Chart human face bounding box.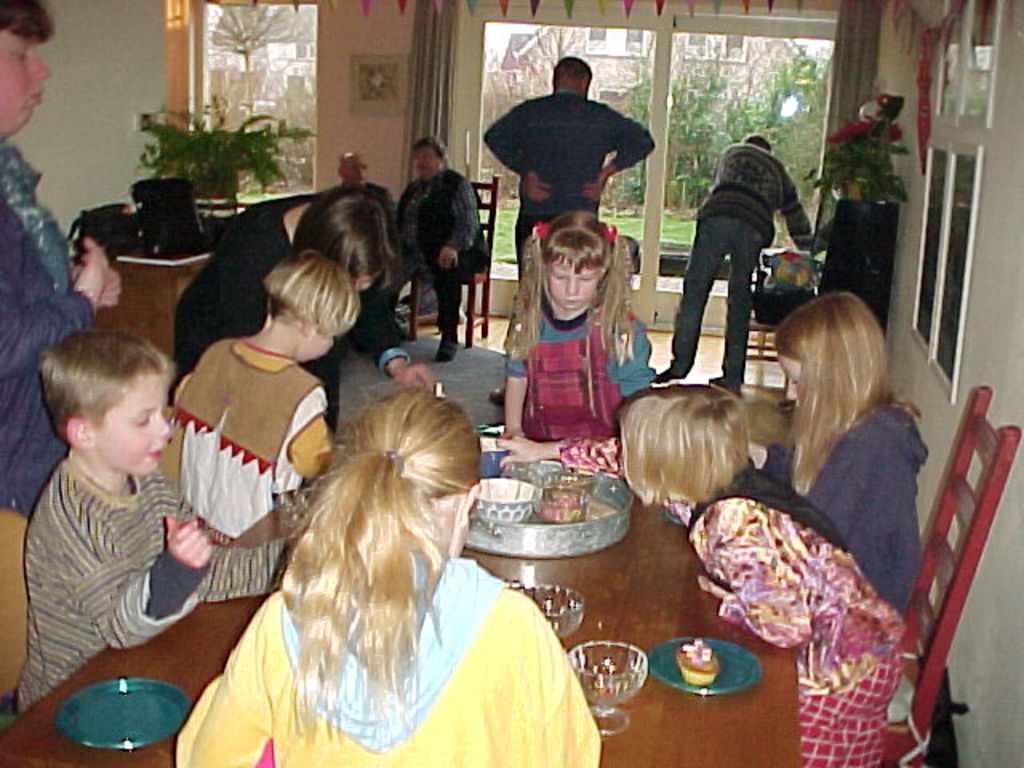
Charted: [x1=306, y1=333, x2=336, y2=365].
